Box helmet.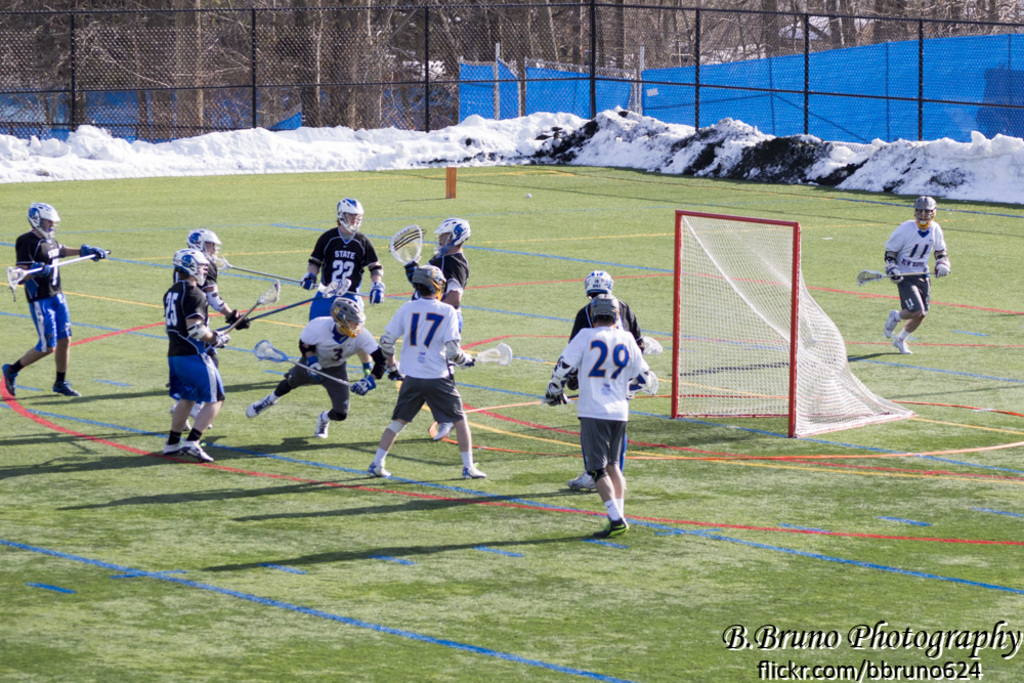
[336, 198, 366, 238].
